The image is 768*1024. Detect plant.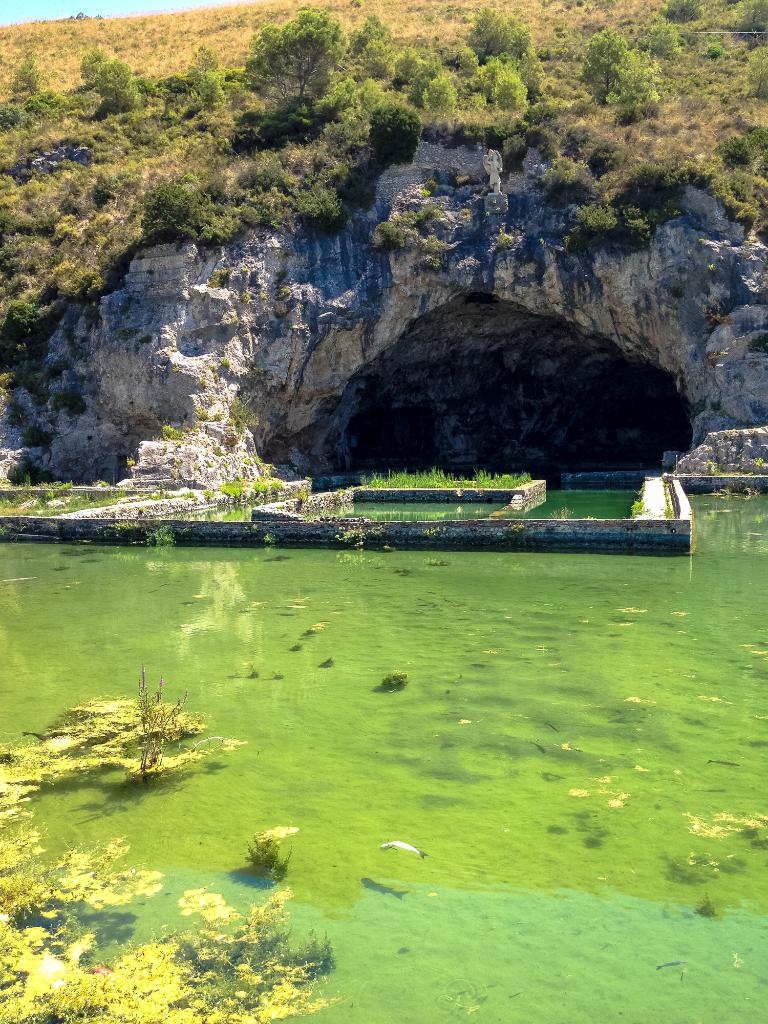
Detection: bbox=[381, 671, 408, 691].
